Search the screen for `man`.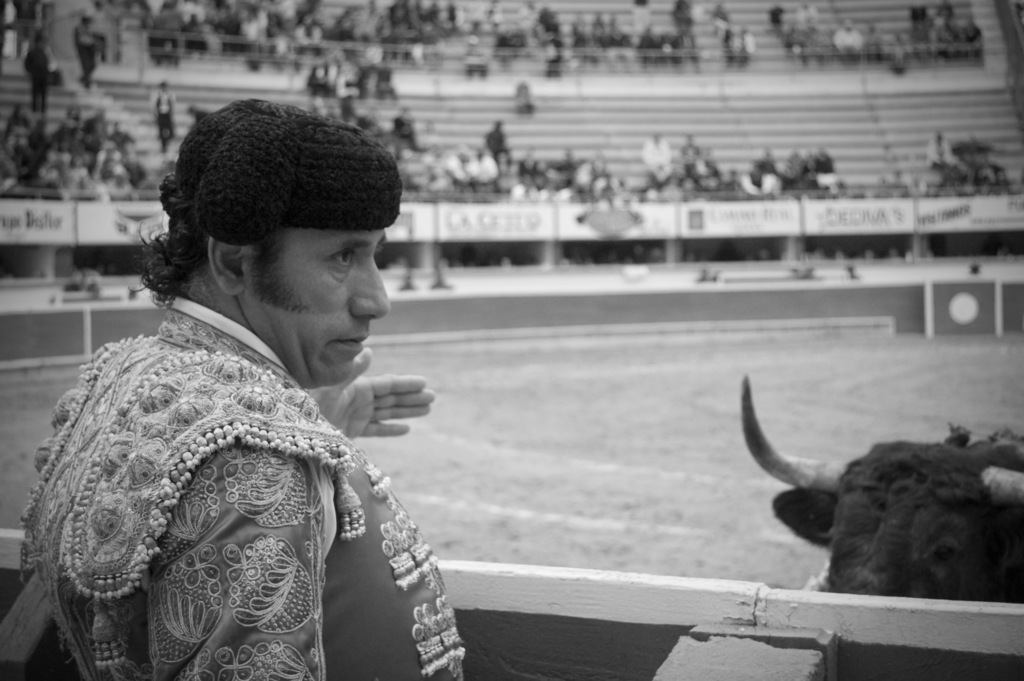
Found at Rect(397, 104, 422, 154).
